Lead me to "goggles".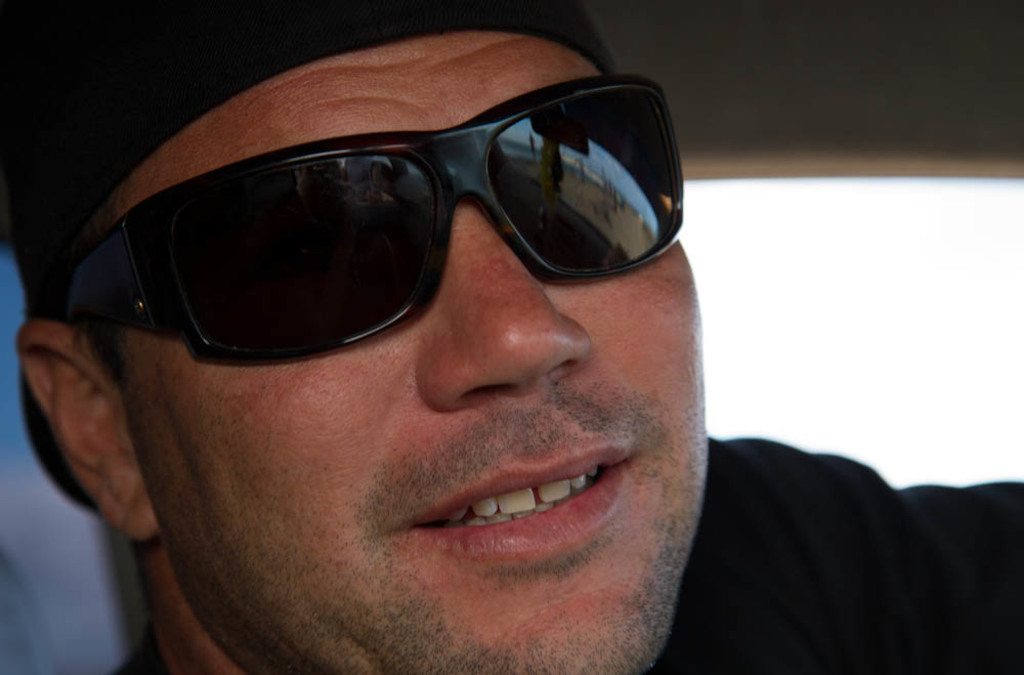
Lead to <bbox>43, 78, 679, 332</bbox>.
